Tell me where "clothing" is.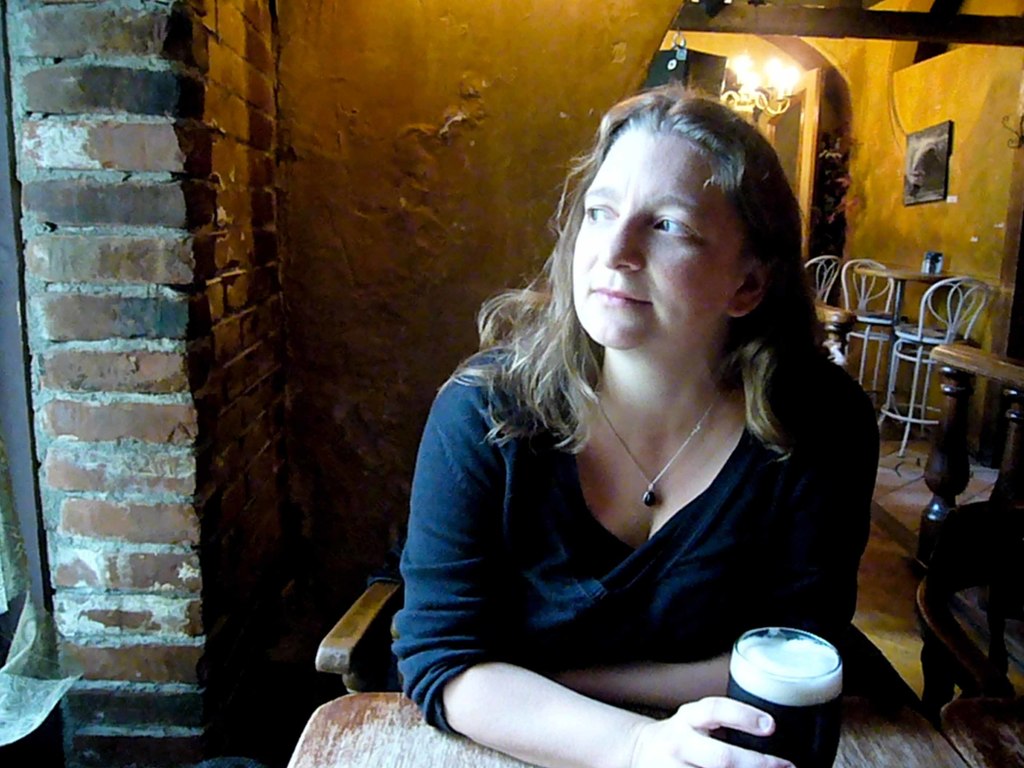
"clothing" is at bbox=(382, 305, 877, 728).
